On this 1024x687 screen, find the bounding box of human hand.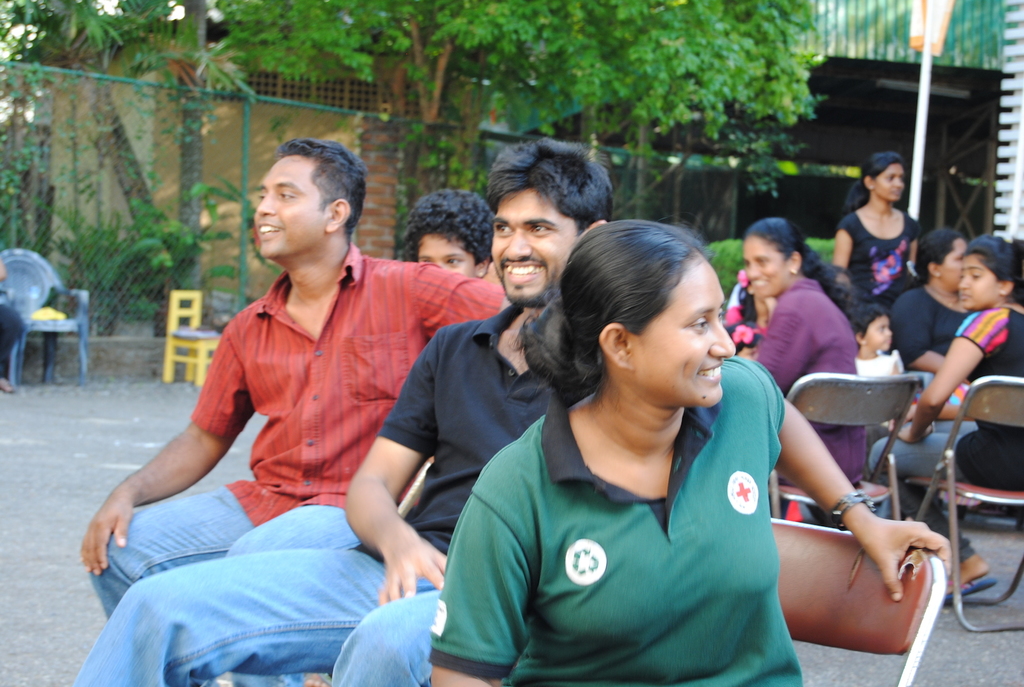
Bounding box: detection(737, 346, 758, 362).
